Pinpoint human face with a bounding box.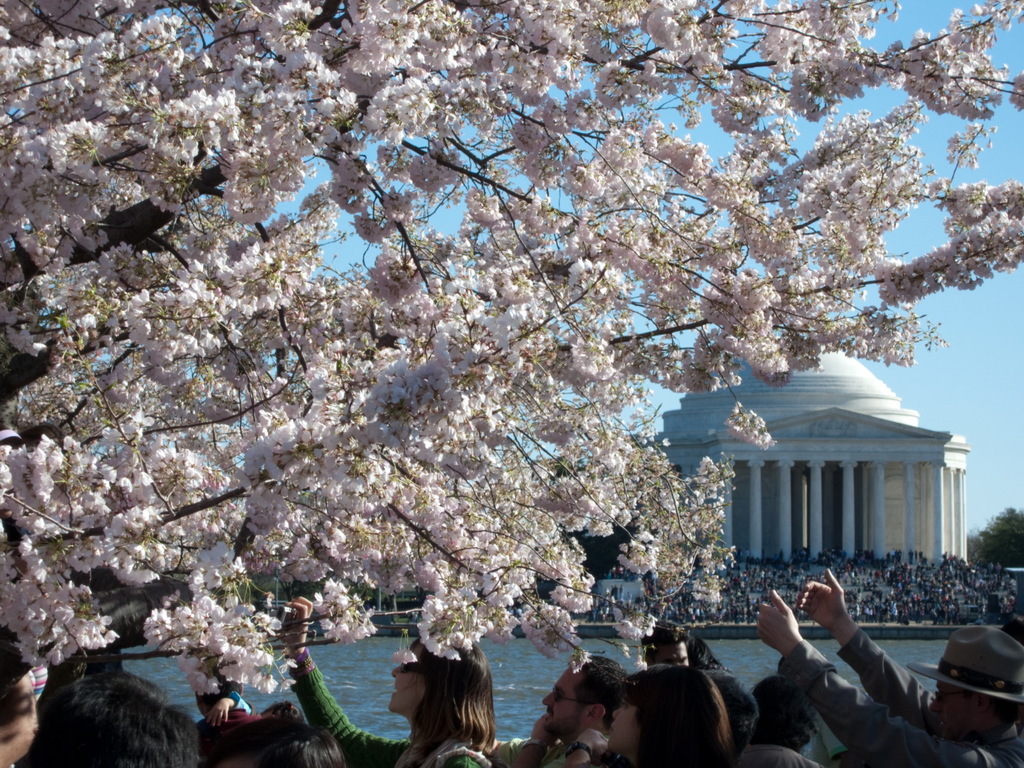
x1=607, y1=697, x2=641, y2=753.
